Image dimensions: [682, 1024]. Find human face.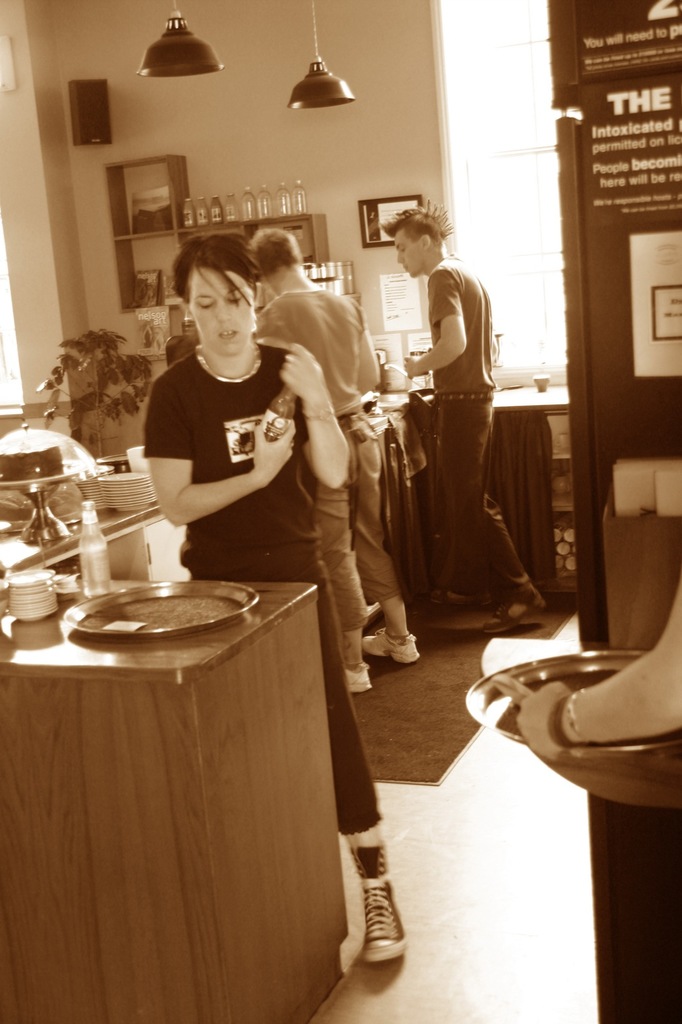
bbox=(393, 218, 431, 278).
